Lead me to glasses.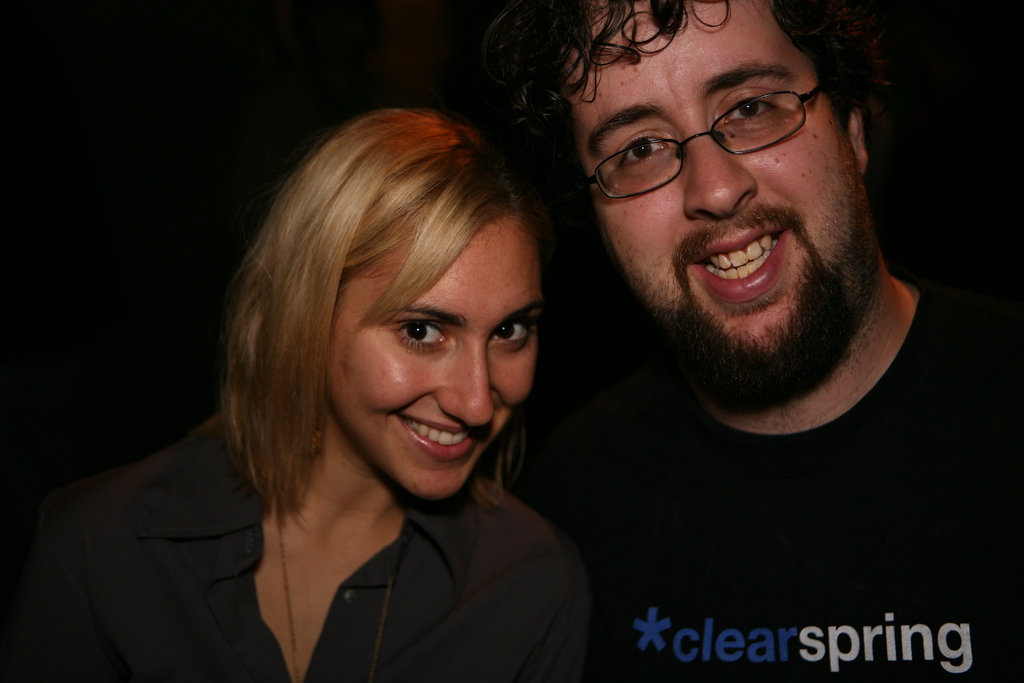
Lead to (left=578, top=83, right=827, bottom=204).
